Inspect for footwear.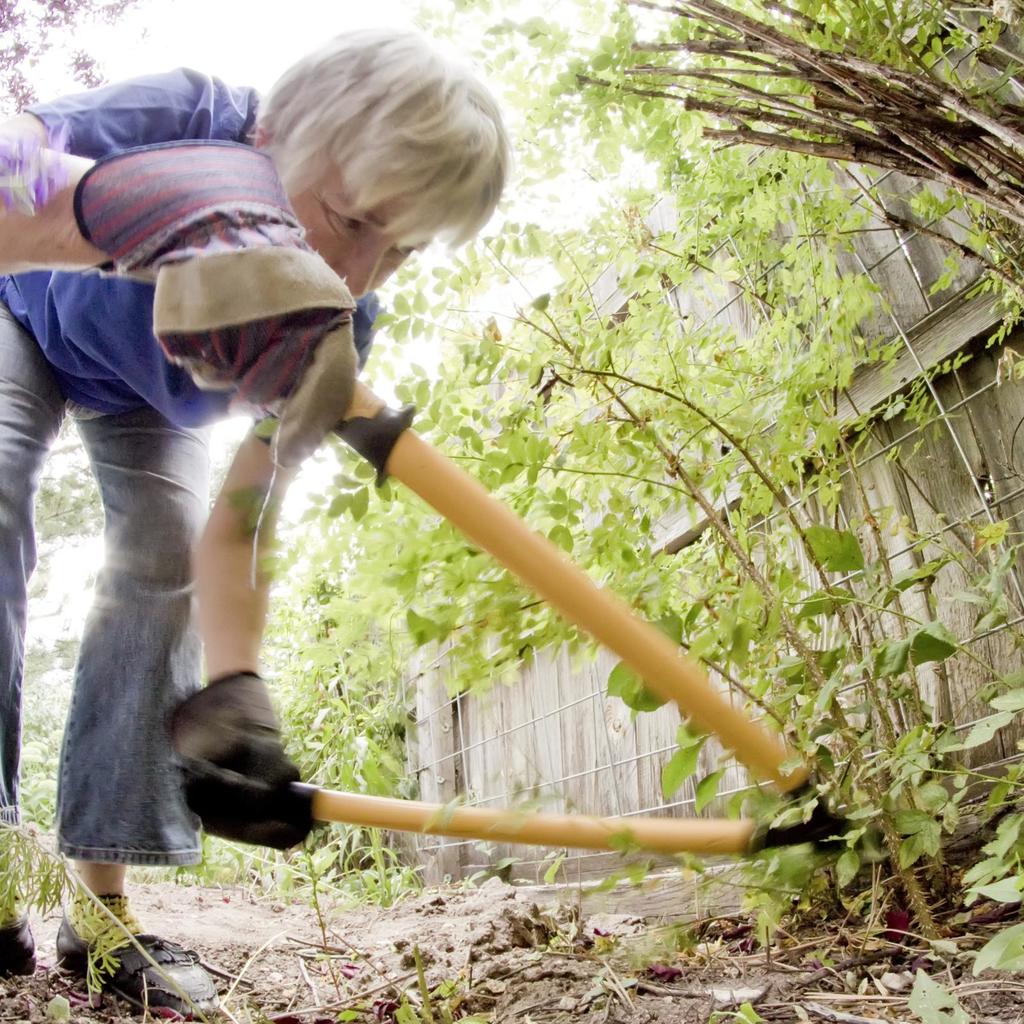
Inspection: crop(22, 884, 132, 999).
